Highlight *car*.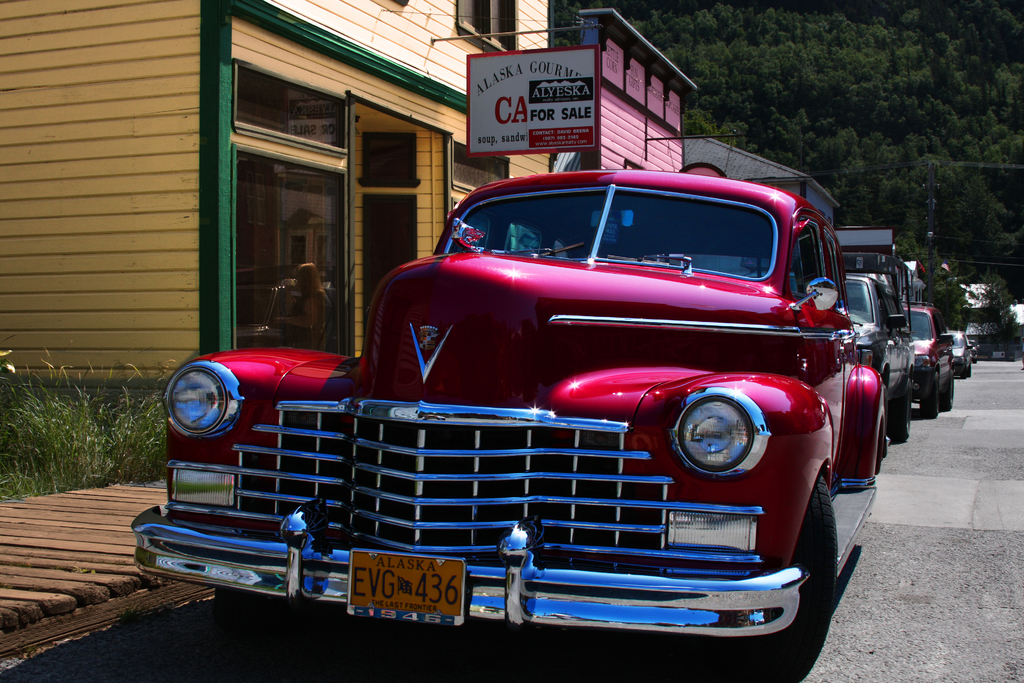
Highlighted region: left=970, top=345, right=980, bottom=363.
